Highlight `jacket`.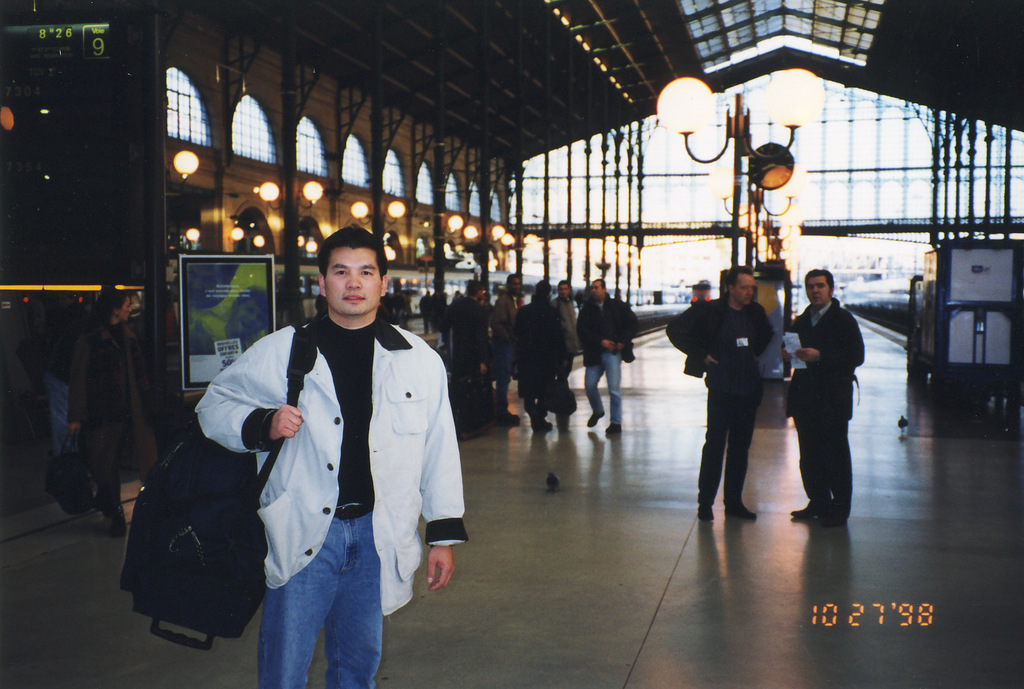
Highlighted region: {"left": 574, "top": 291, "right": 642, "bottom": 368}.
